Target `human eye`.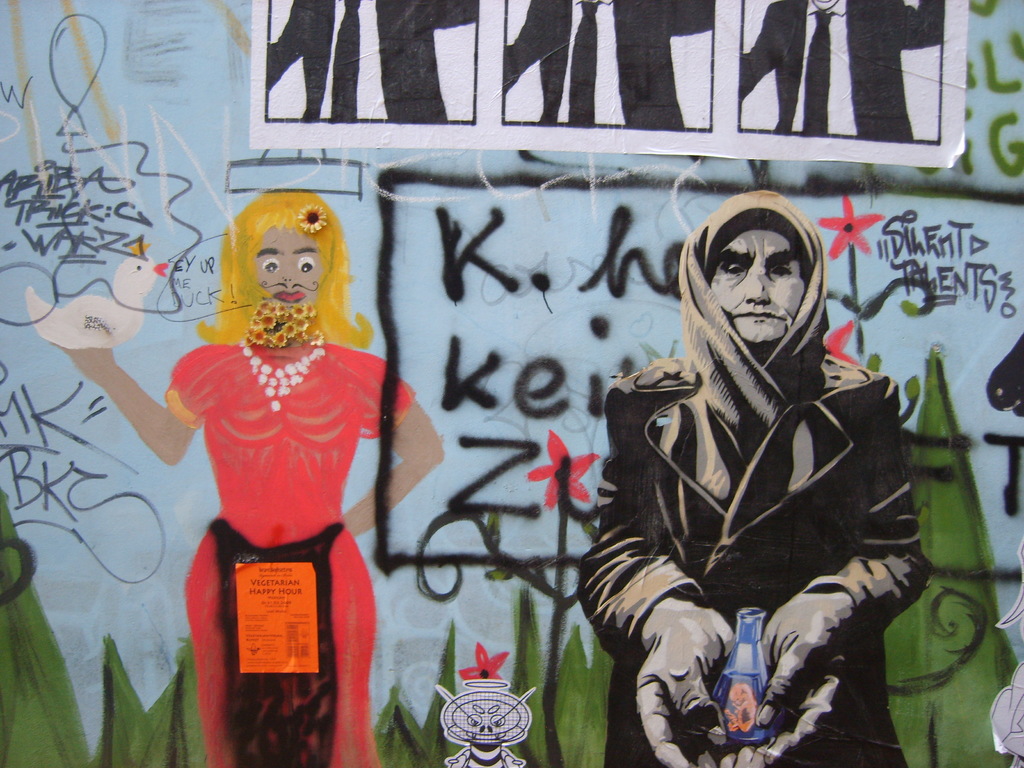
Target region: rect(768, 263, 793, 278).
